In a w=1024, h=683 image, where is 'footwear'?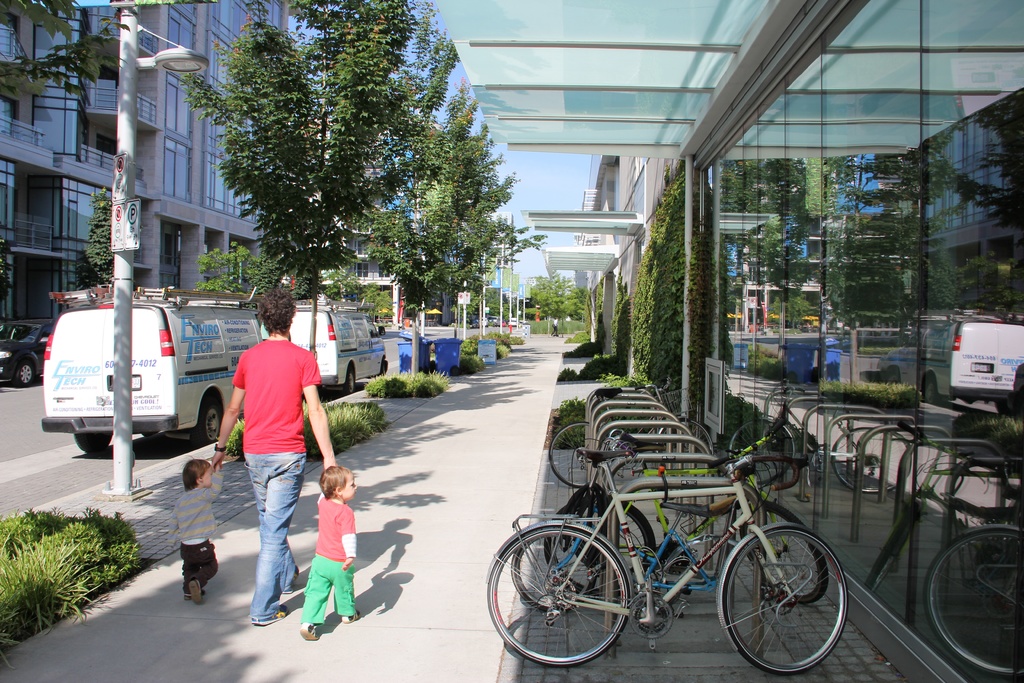
300, 625, 319, 643.
